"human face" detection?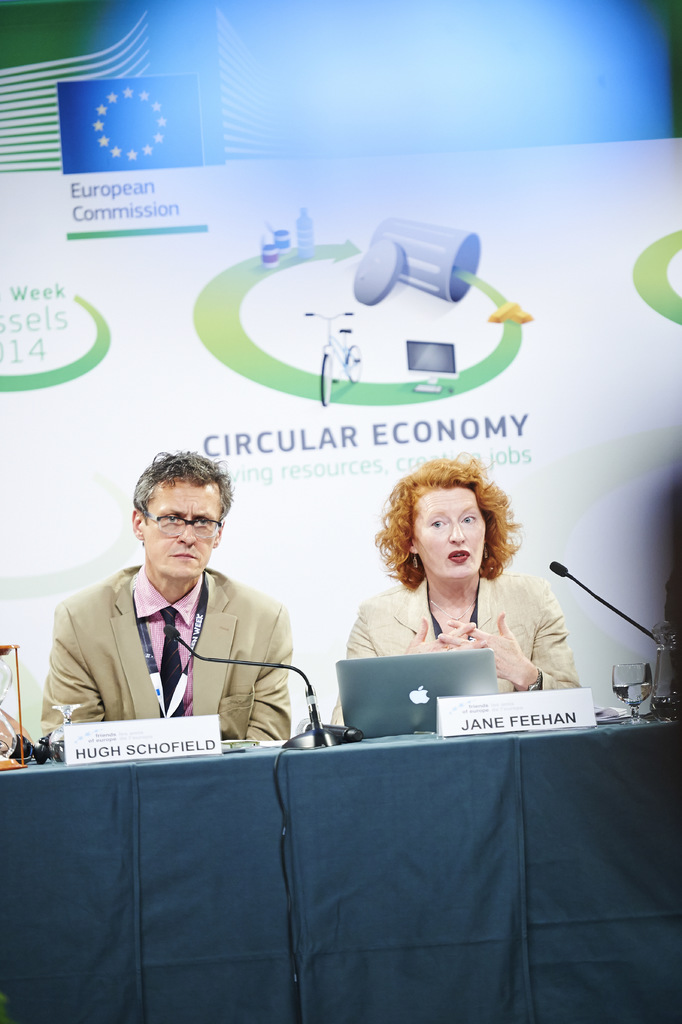
424 488 488 580
